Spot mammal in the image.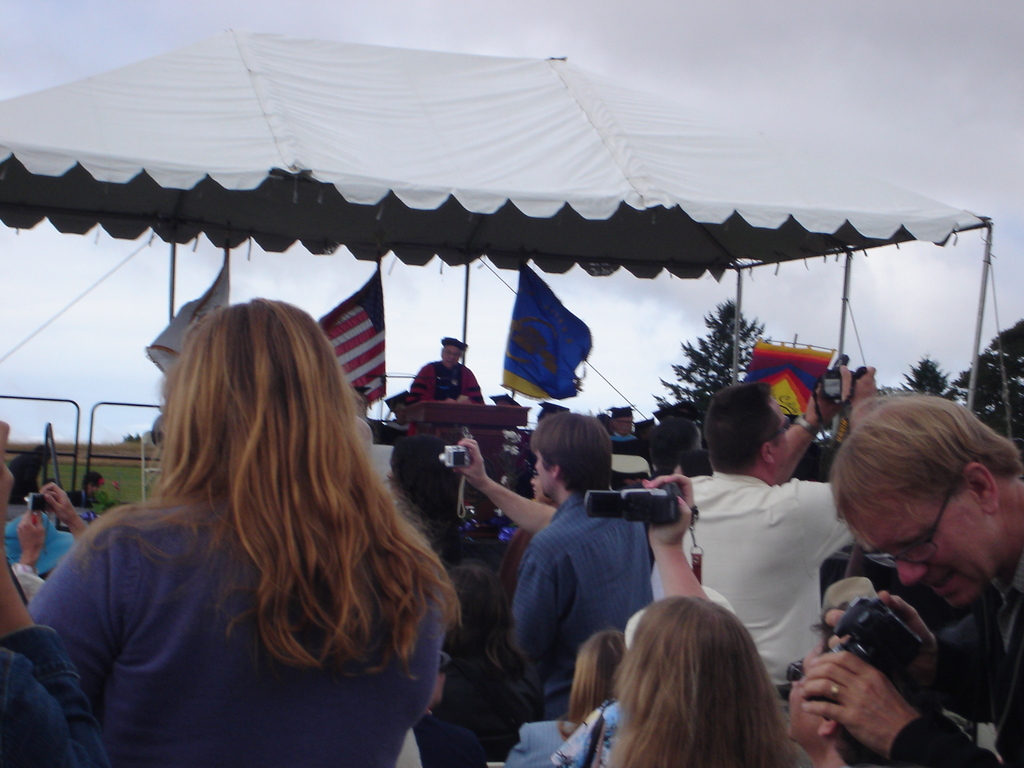
mammal found at pyautogui.locateOnScreen(509, 627, 628, 767).
